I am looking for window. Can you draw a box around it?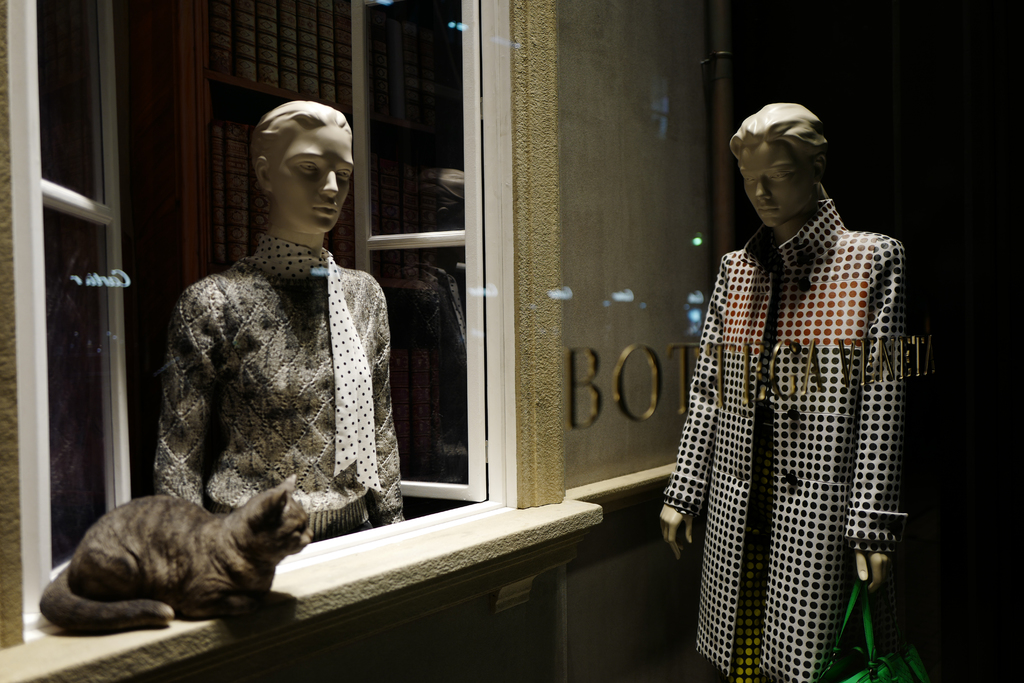
Sure, the bounding box is {"left": 79, "top": 4, "right": 666, "bottom": 587}.
